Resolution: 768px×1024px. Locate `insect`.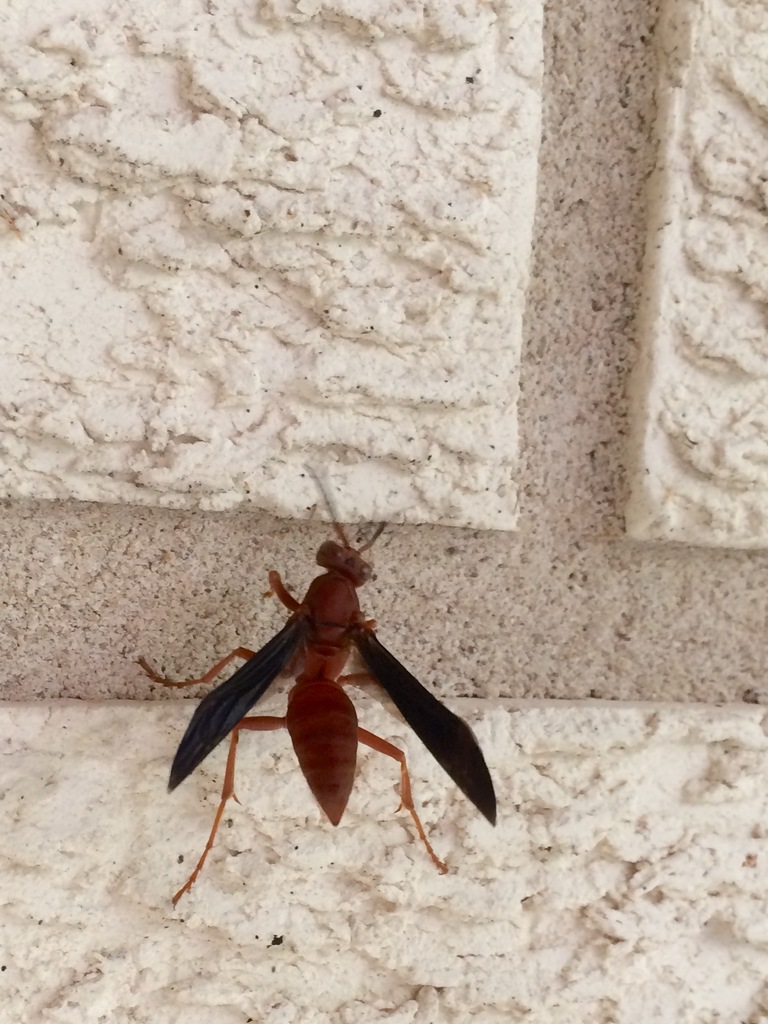
bbox=[133, 457, 502, 910].
